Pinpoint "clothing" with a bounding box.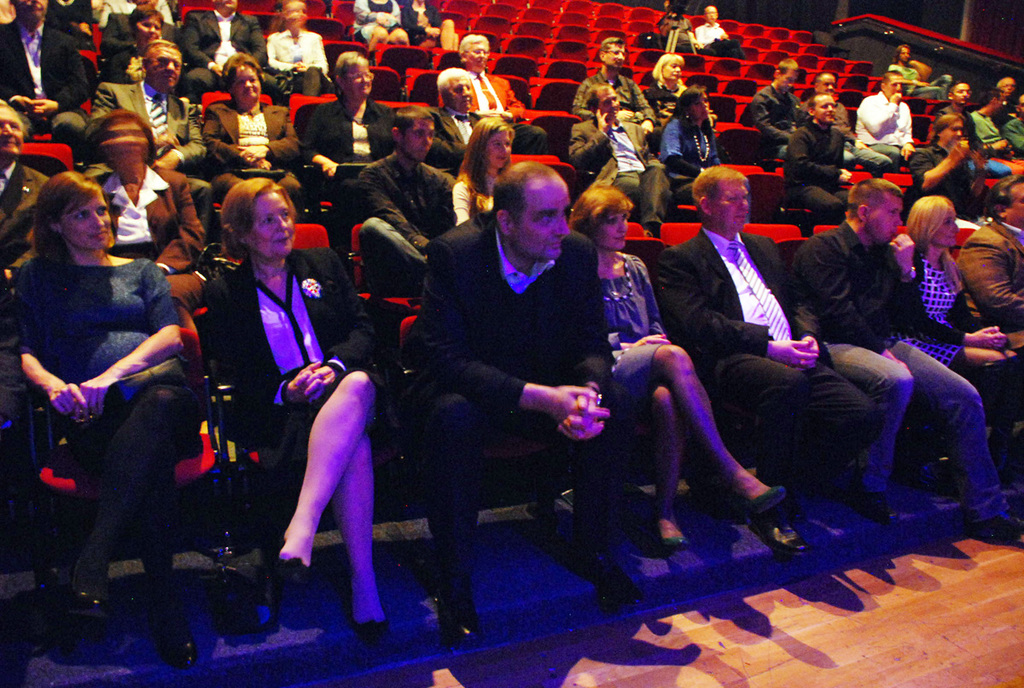
784,219,1002,516.
